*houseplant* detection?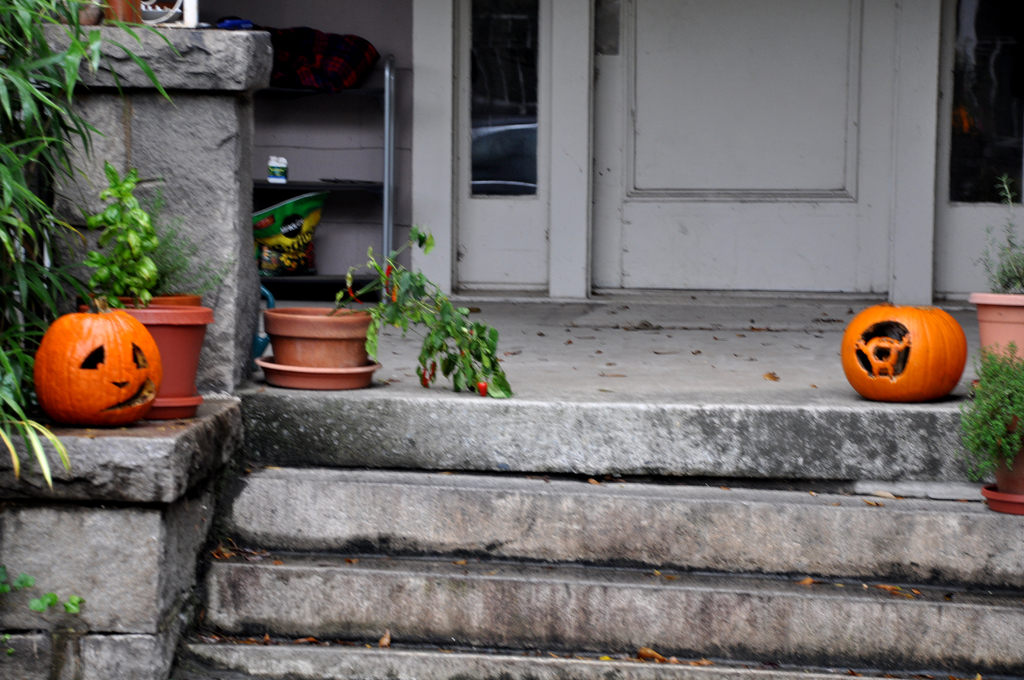
crop(968, 175, 1023, 382)
